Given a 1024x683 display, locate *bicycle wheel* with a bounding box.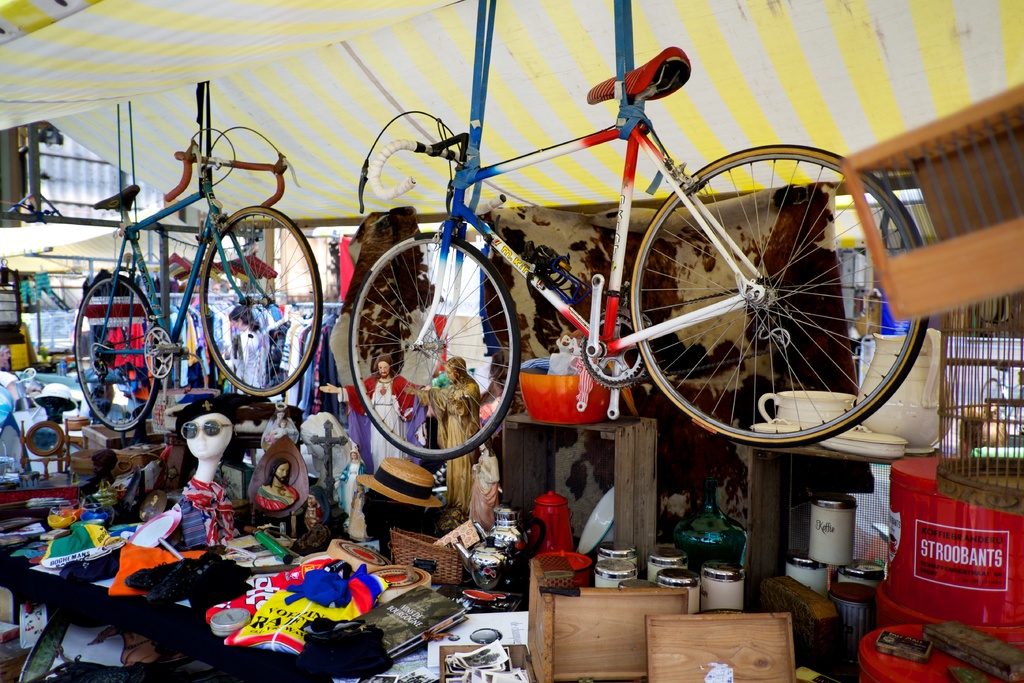
Located: x1=72 y1=276 x2=158 y2=431.
